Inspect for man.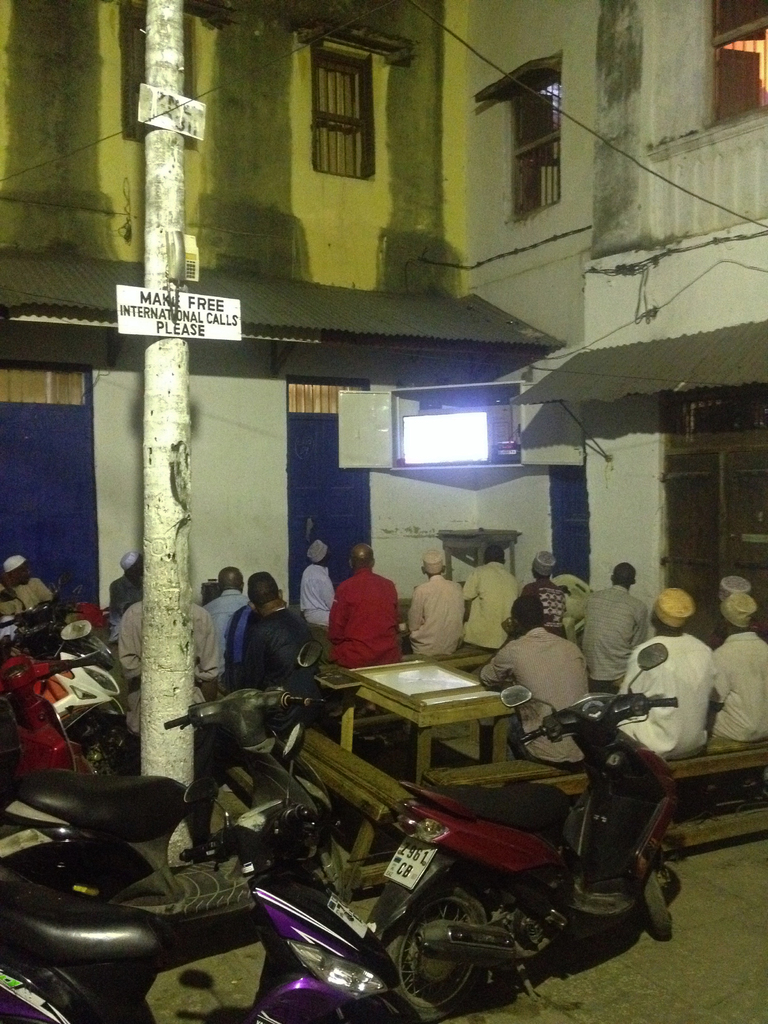
Inspection: <region>233, 570, 308, 692</region>.
